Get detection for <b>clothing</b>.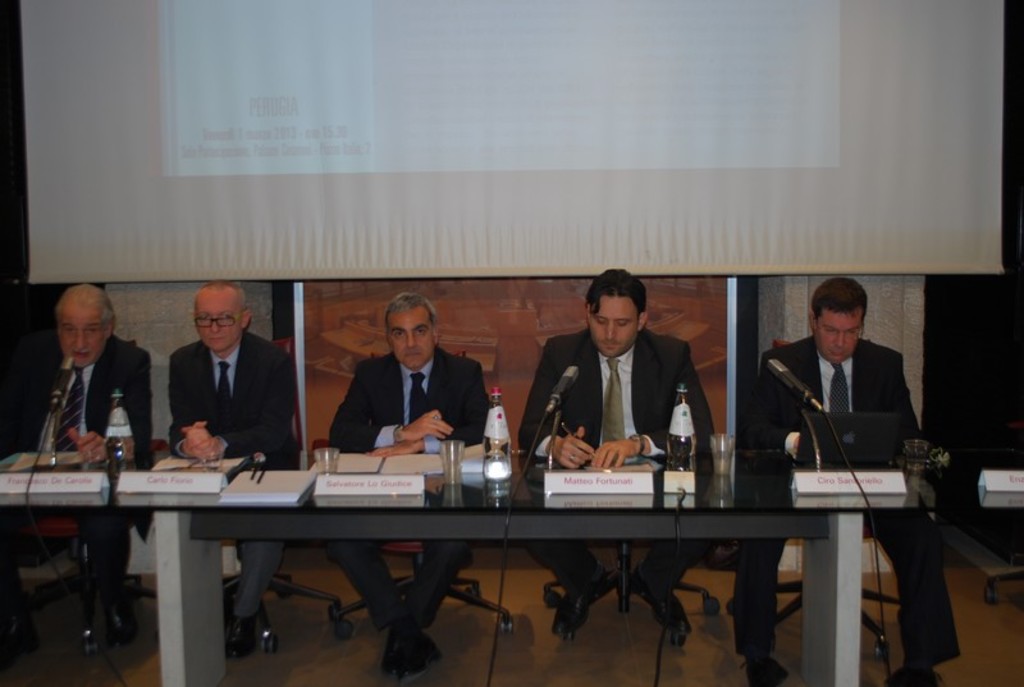
Detection: bbox(326, 352, 494, 633).
